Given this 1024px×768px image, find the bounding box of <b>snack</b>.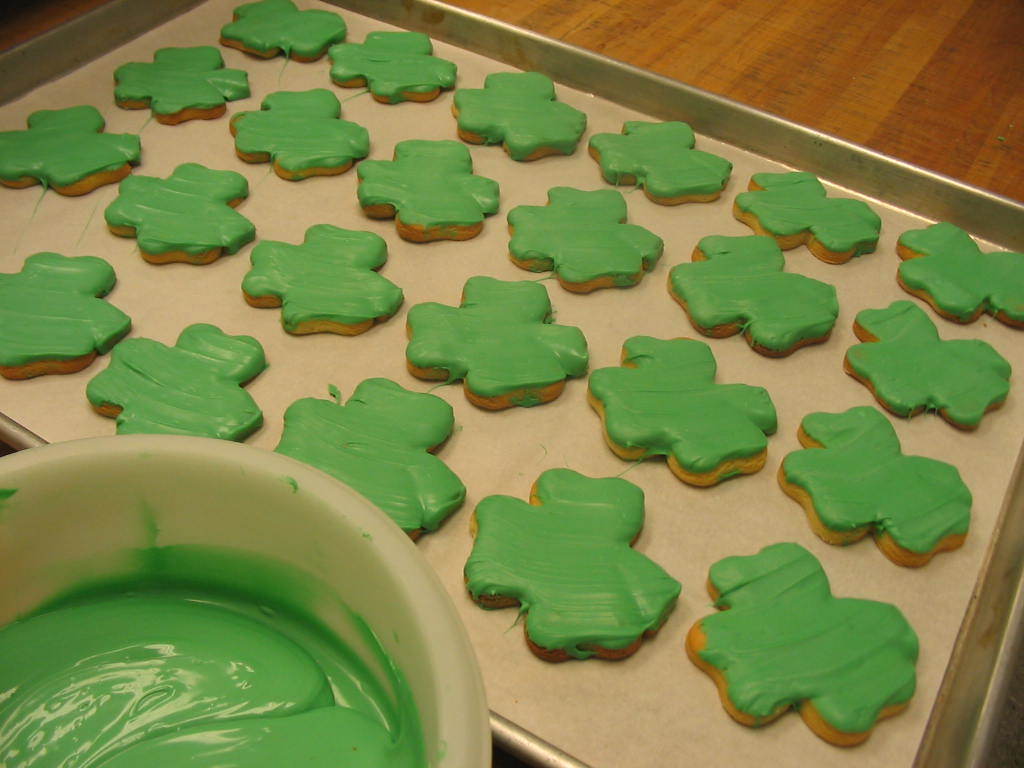
(x1=103, y1=161, x2=258, y2=268).
